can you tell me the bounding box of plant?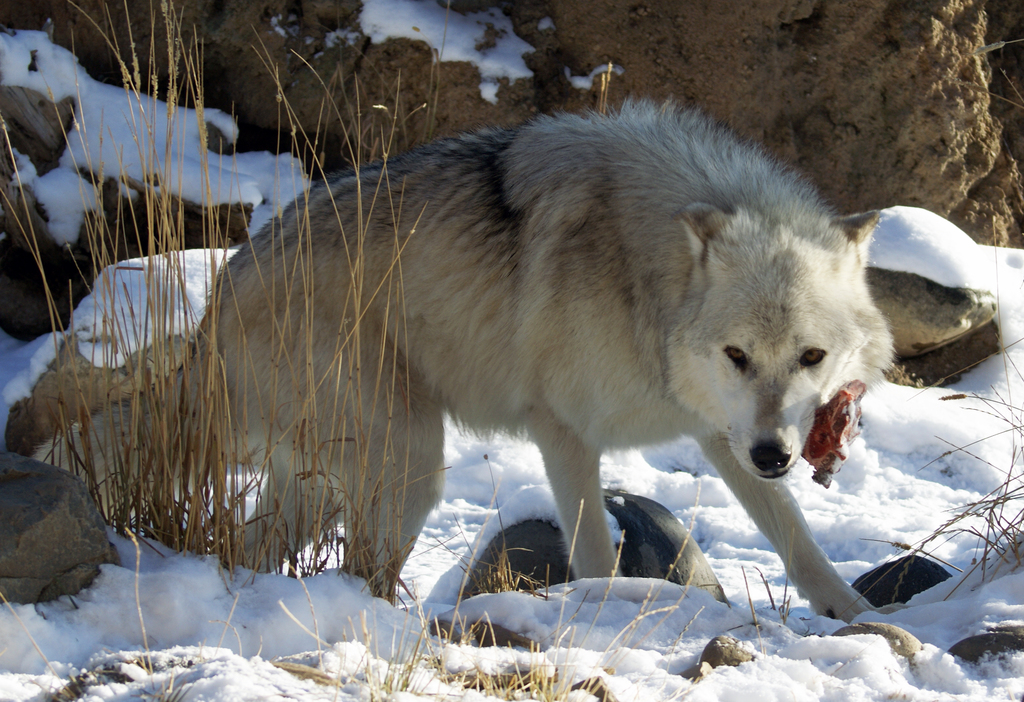
433,518,563,602.
